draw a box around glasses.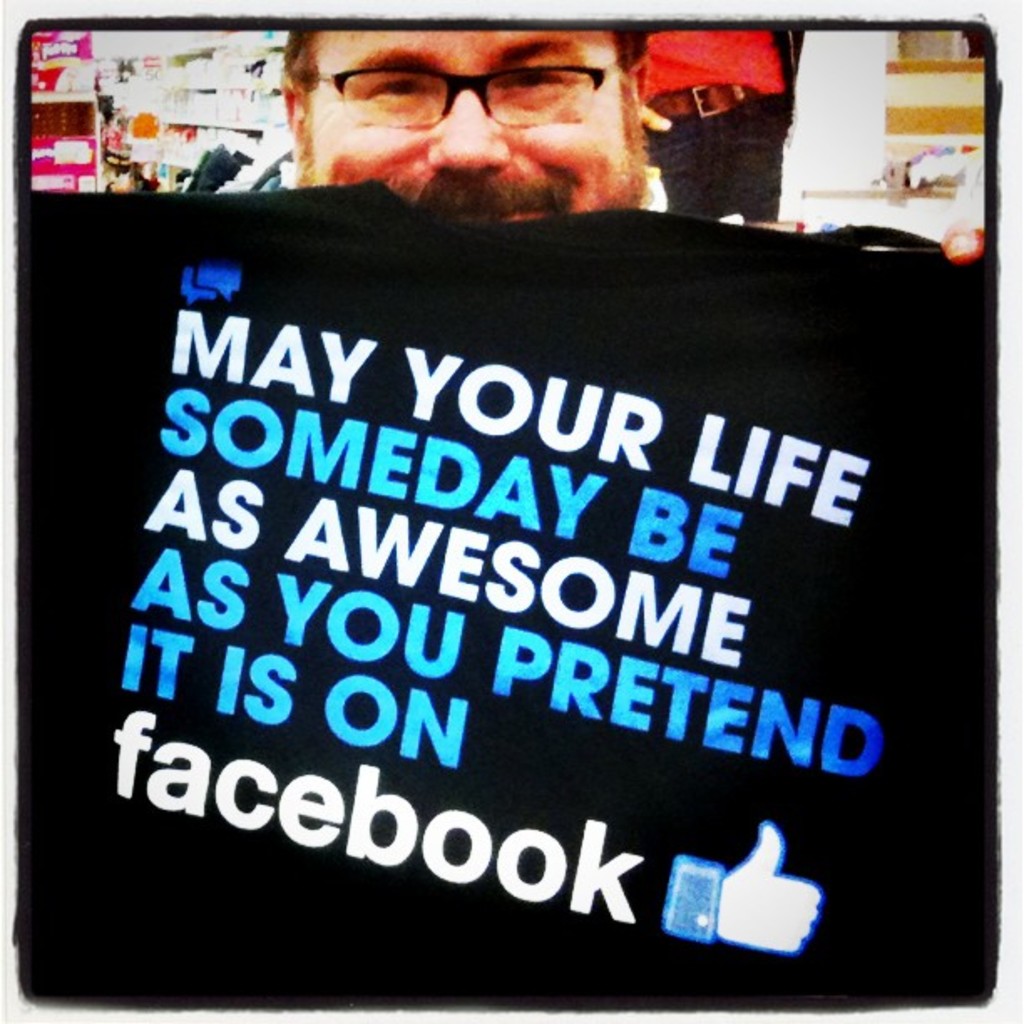
{"left": 258, "top": 45, "right": 679, "bottom": 137}.
